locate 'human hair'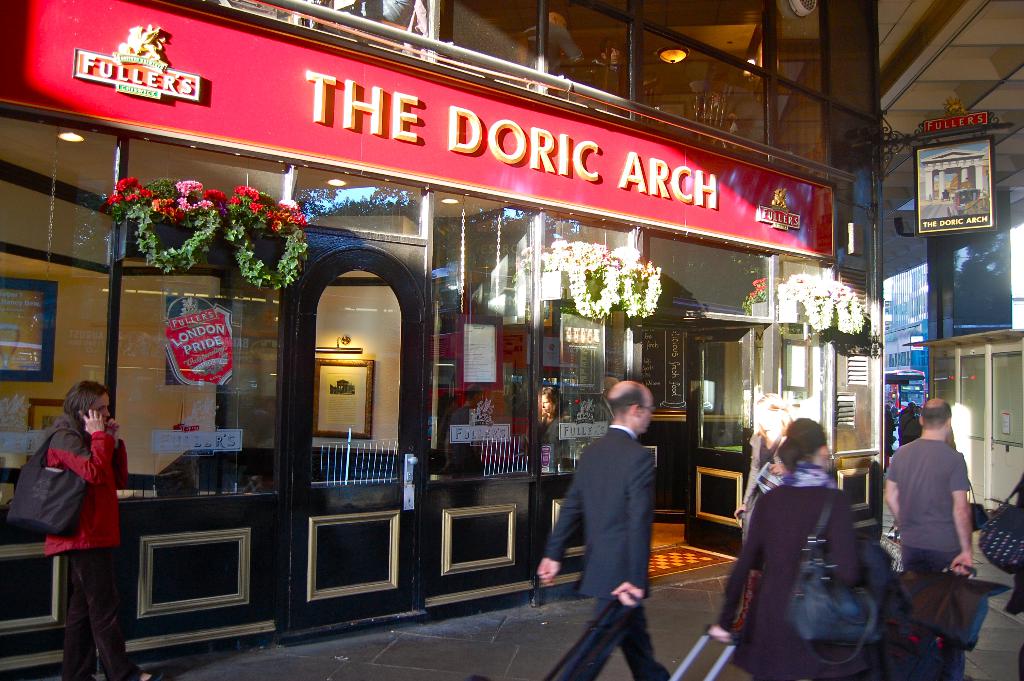
918,406,956,432
